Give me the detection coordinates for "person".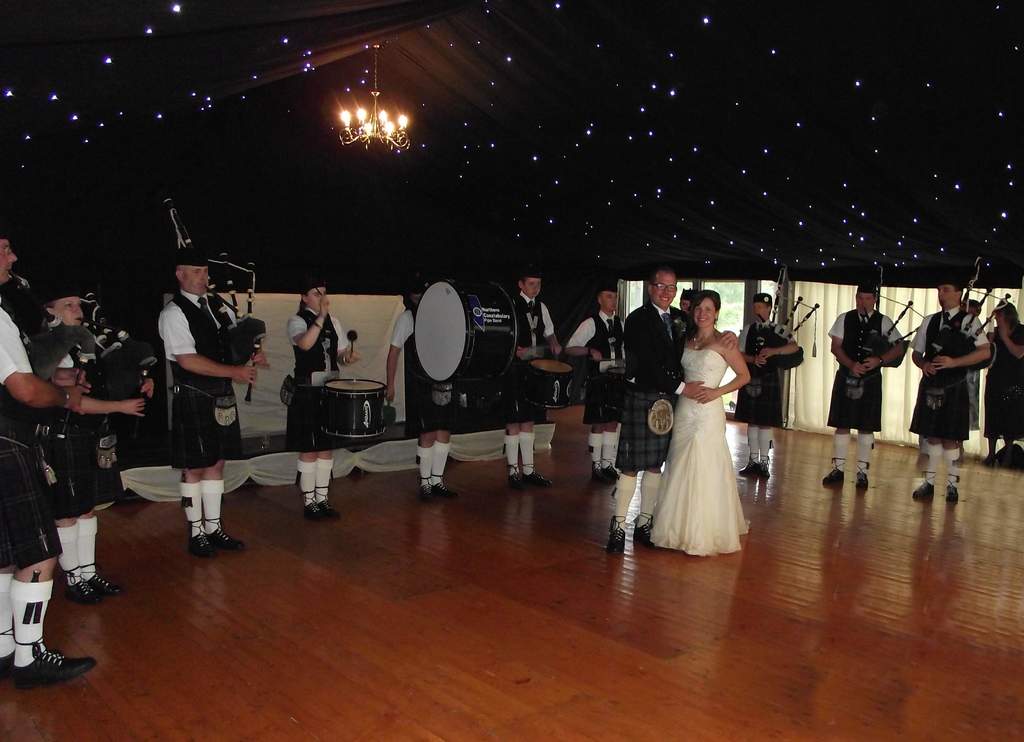
(x1=27, y1=288, x2=153, y2=604).
